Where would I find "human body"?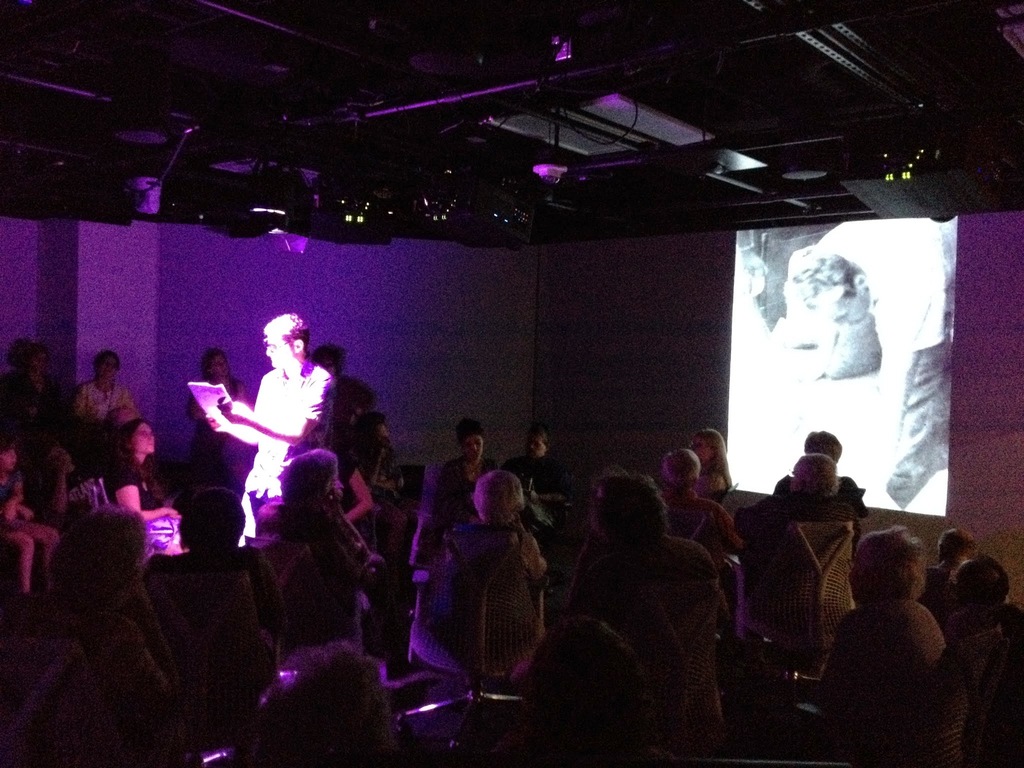
At bbox=(728, 450, 842, 636).
